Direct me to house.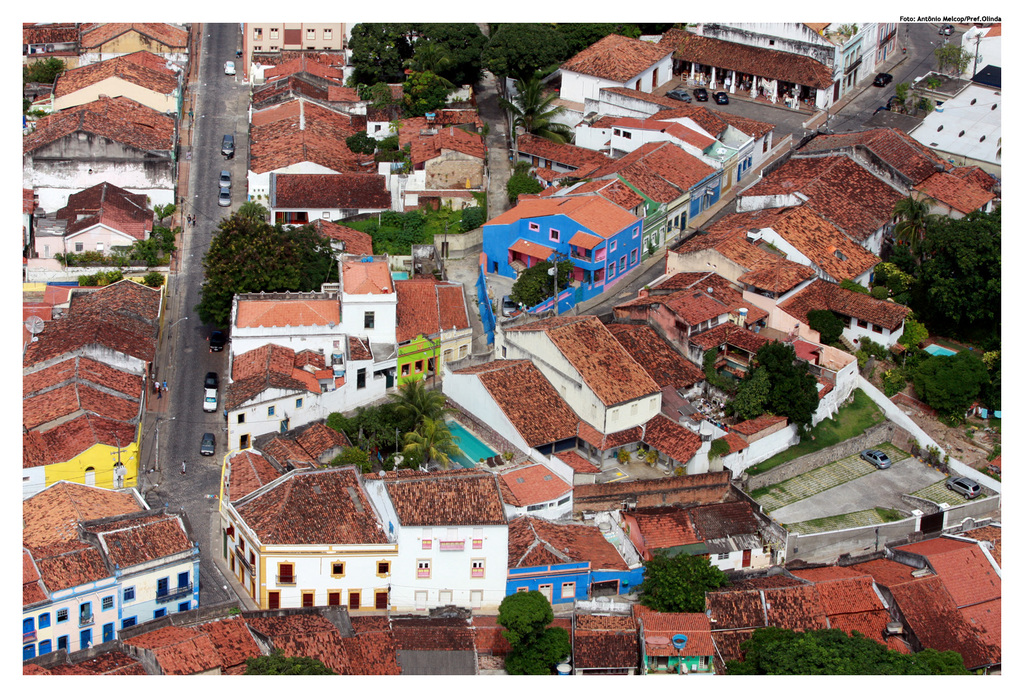
Direction: (610, 161, 677, 204).
